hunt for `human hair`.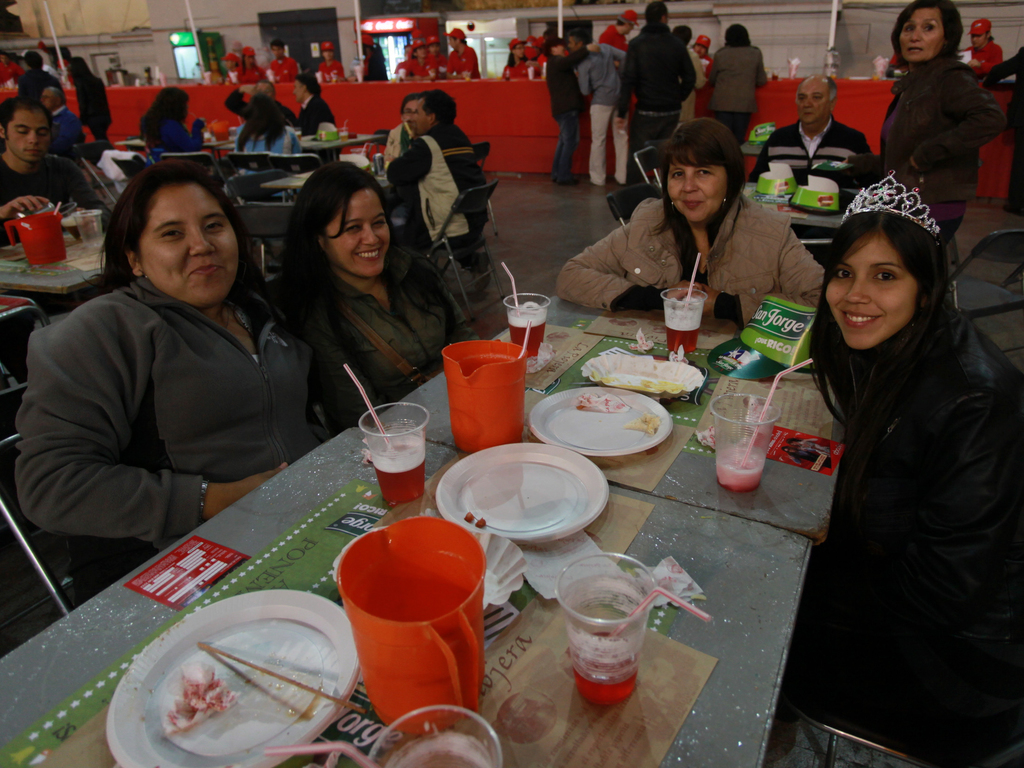
Hunted down at <bbox>567, 28, 592, 43</bbox>.
